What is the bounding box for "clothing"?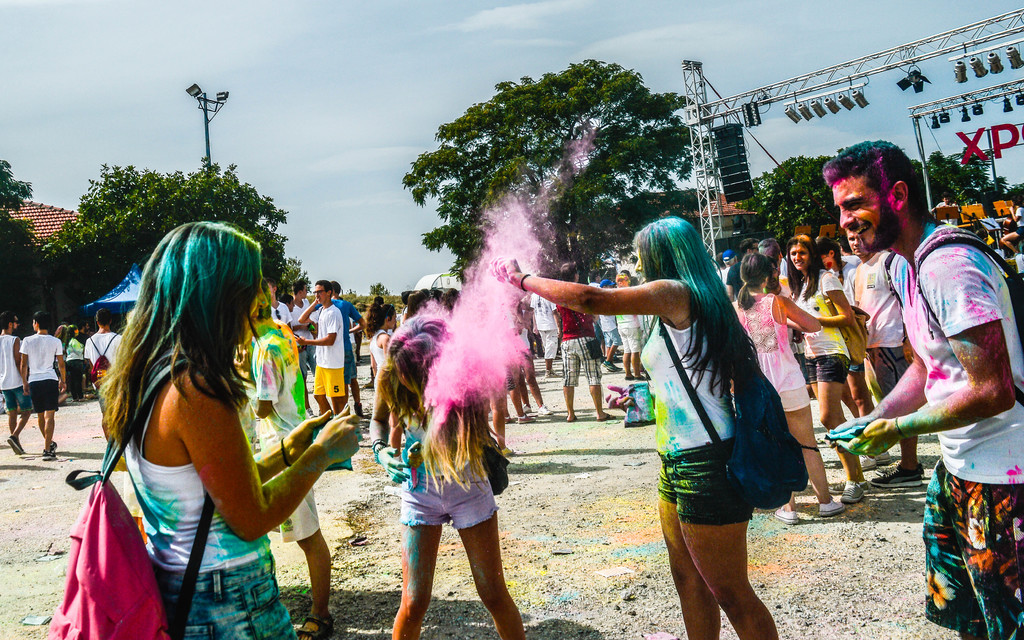
select_region(846, 249, 900, 402).
